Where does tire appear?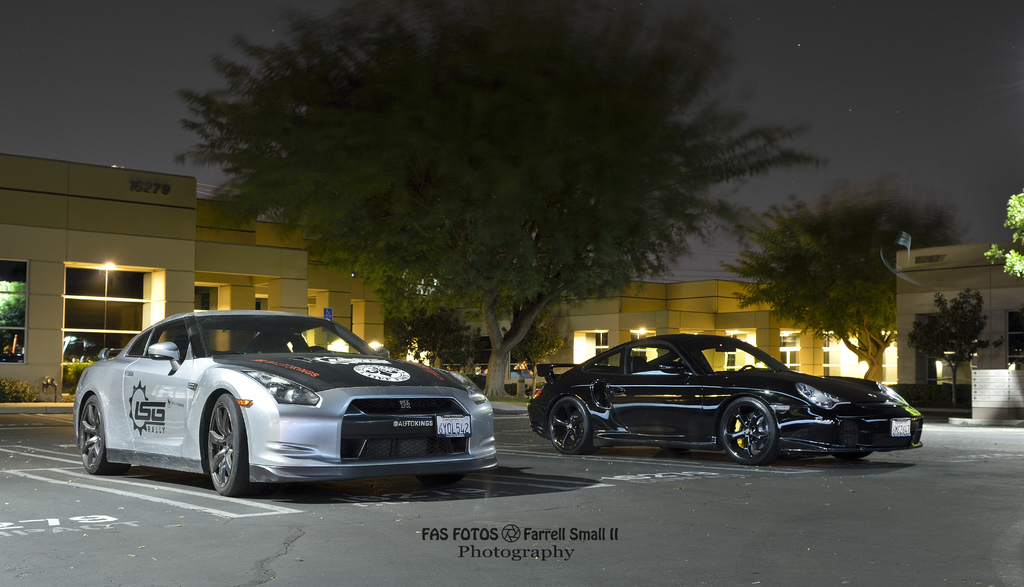
Appears at bbox=(837, 455, 869, 465).
